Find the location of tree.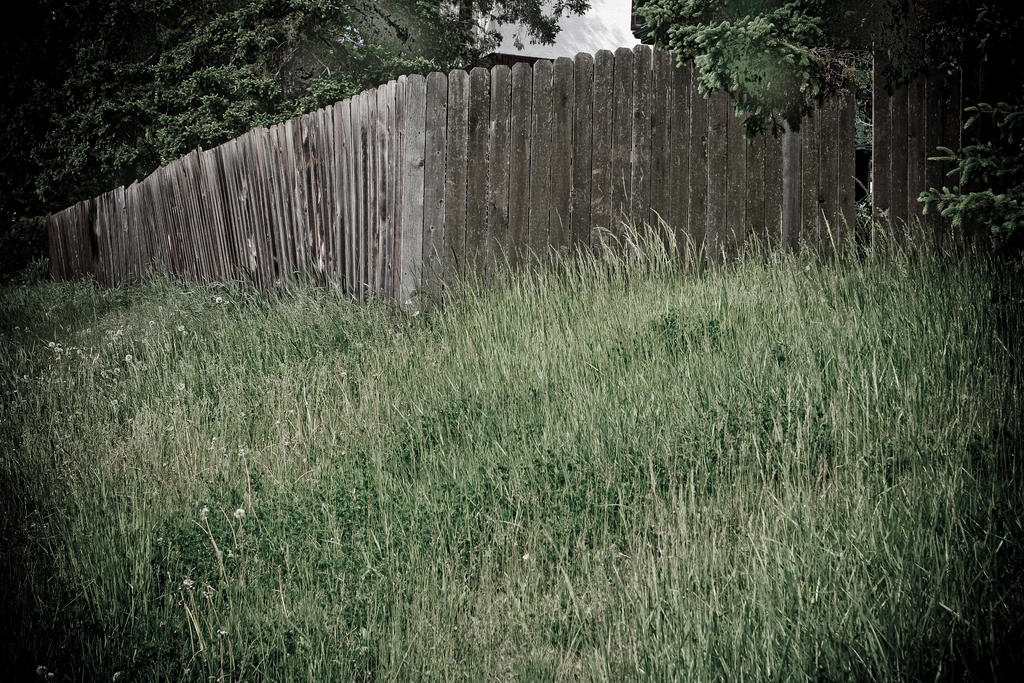
Location: 409,0,593,81.
